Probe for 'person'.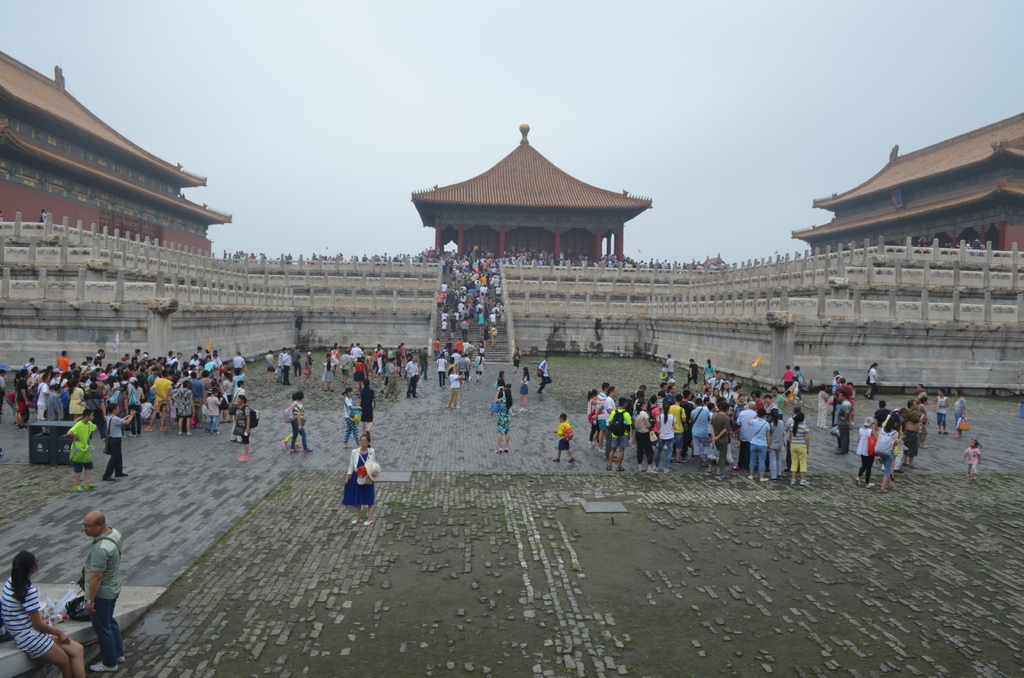
Probe result: select_region(917, 397, 934, 448).
